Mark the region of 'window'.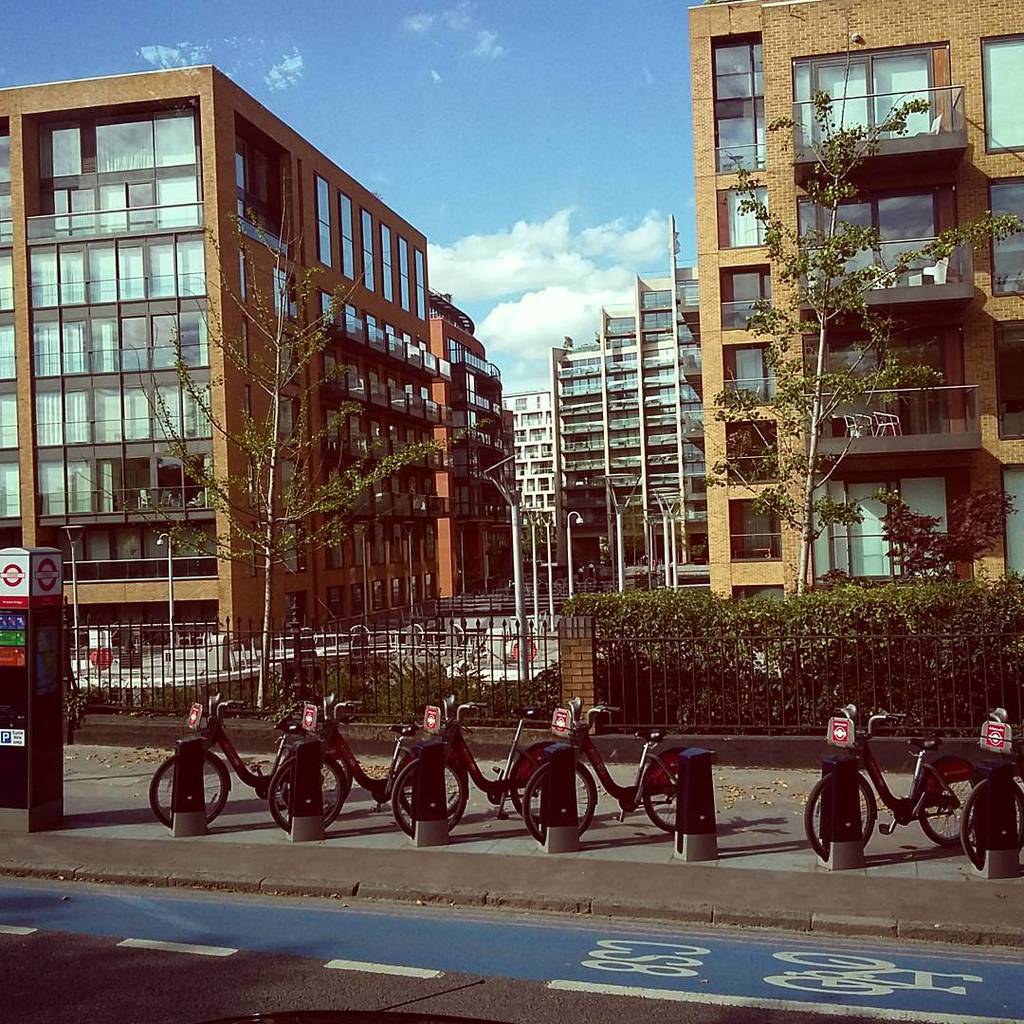
Region: crop(49, 124, 82, 172).
